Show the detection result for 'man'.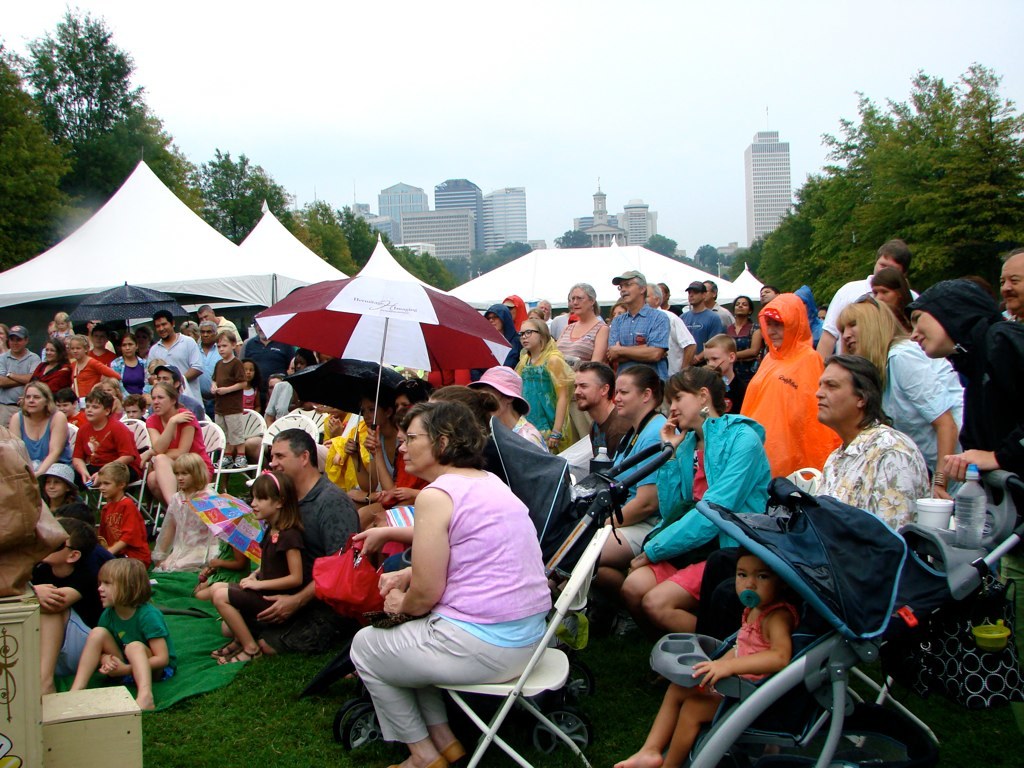
left=199, top=319, right=225, bottom=419.
